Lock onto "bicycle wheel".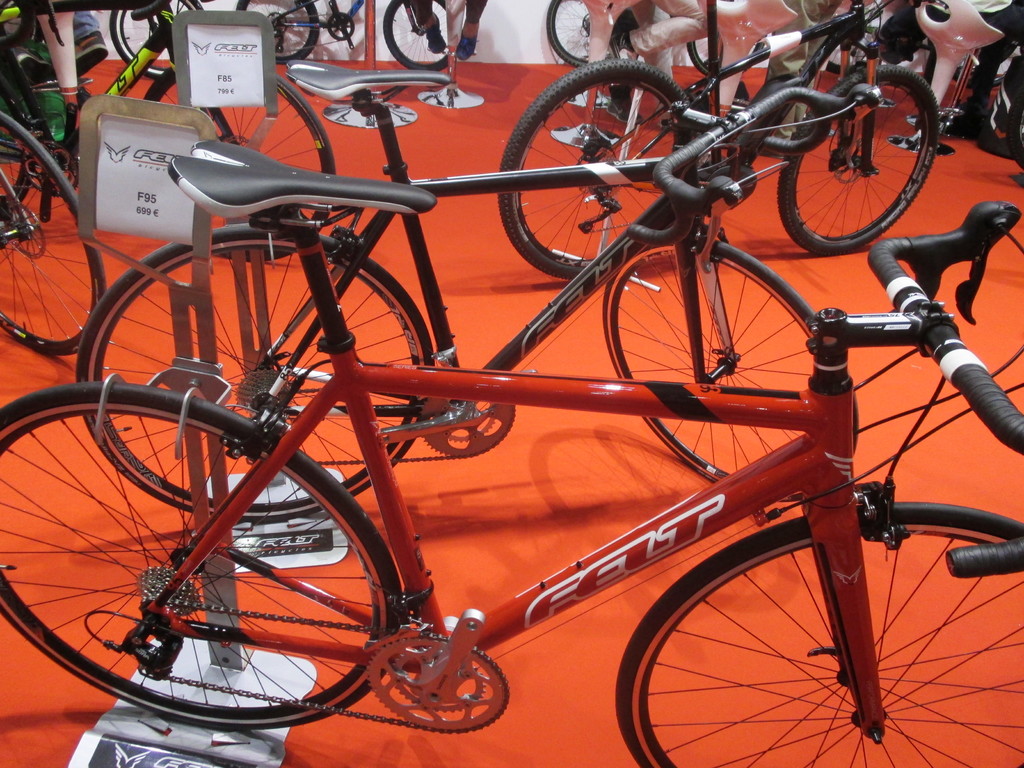
Locked: <region>144, 64, 335, 261</region>.
